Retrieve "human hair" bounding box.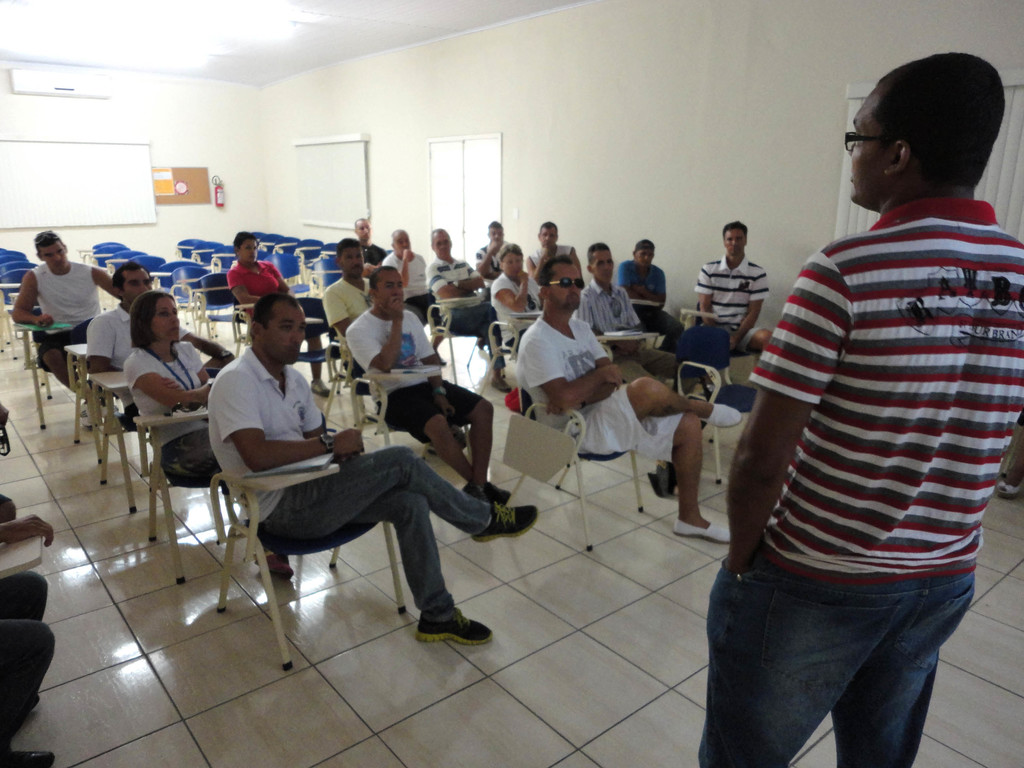
Bounding box: detection(33, 230, 63, 246).
